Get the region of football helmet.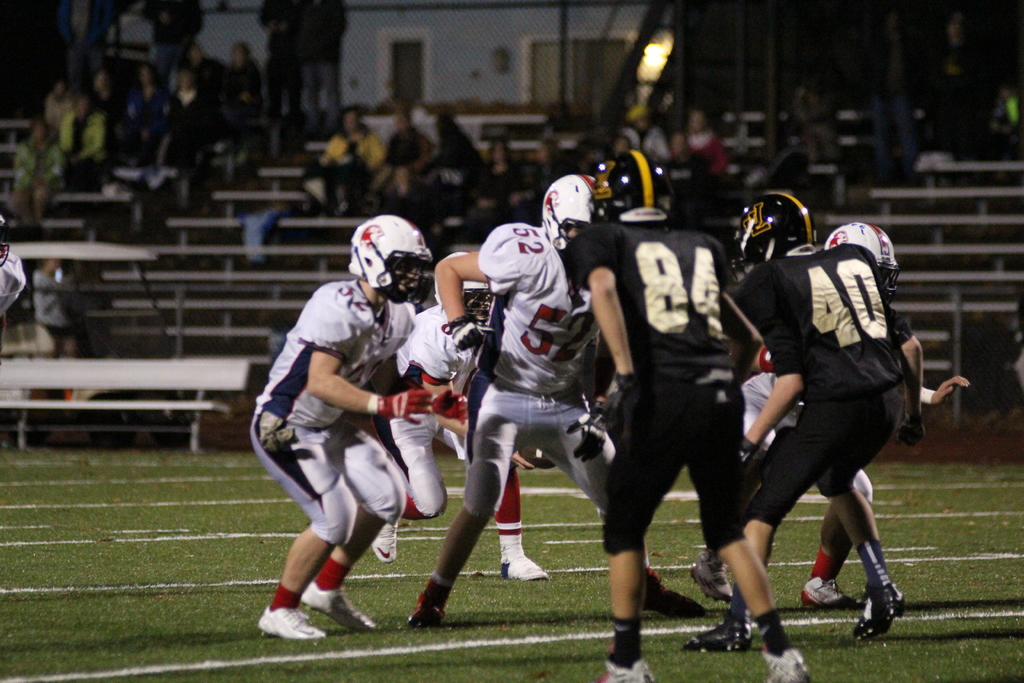
<bbox>538, 170, 600, 253</bbox>.
